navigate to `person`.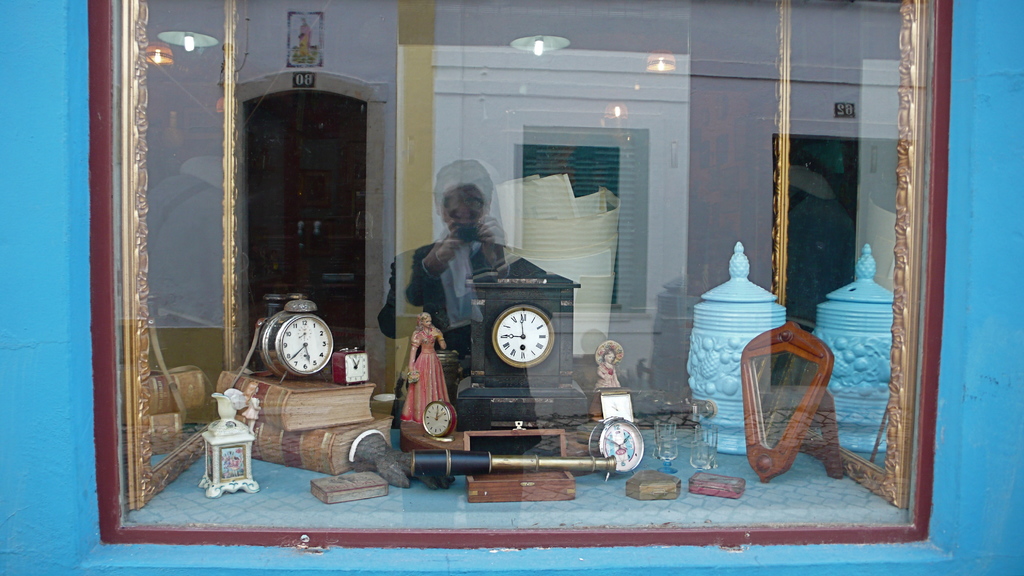
Navigation target: 402:300:454:431.
